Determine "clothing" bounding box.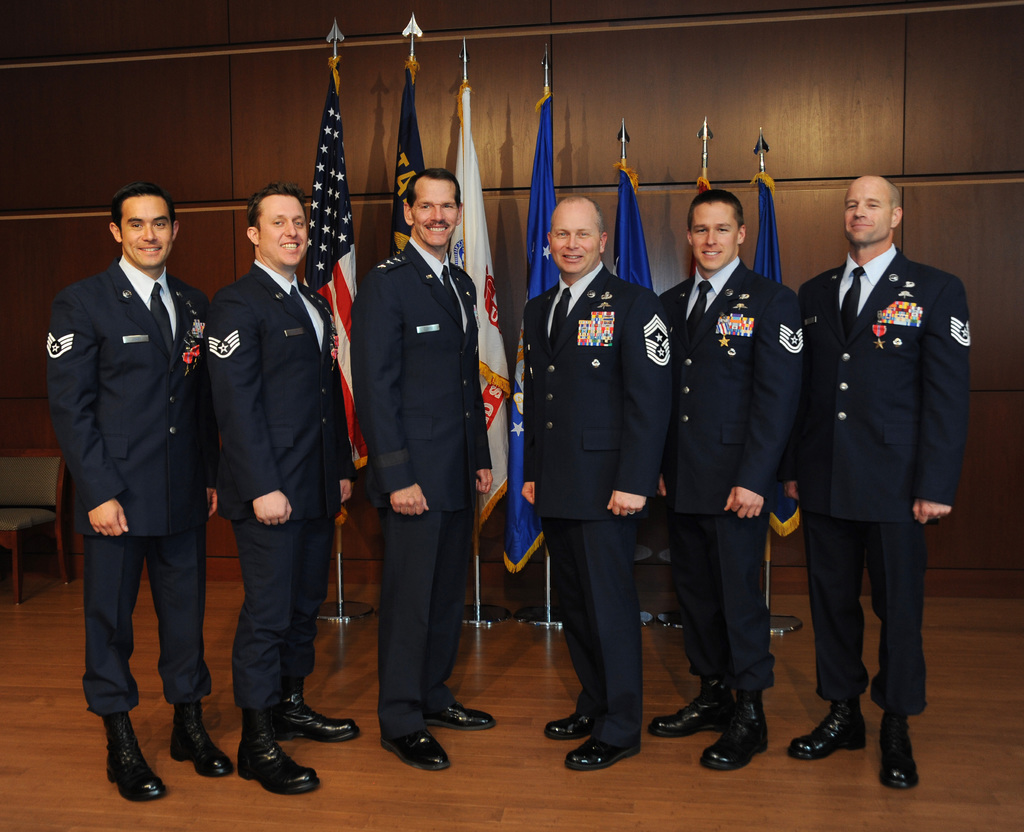
Determined: select_region(647, 247, 799, 695).
